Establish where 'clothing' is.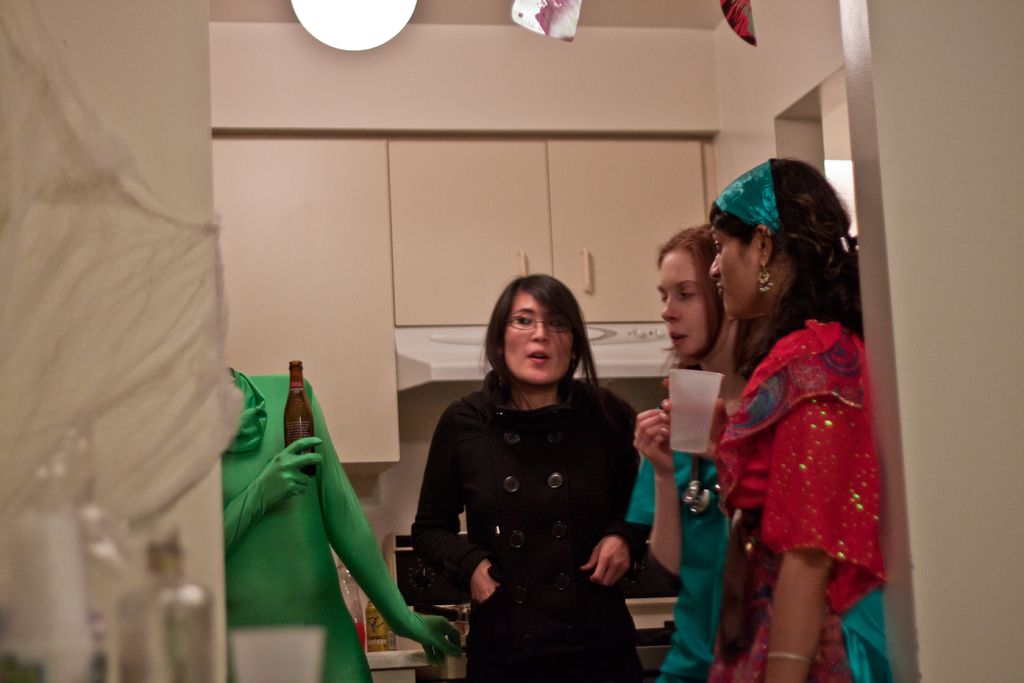
Established at {"left": 700, "top": 342, "right": 879, "bottom": 677}.
